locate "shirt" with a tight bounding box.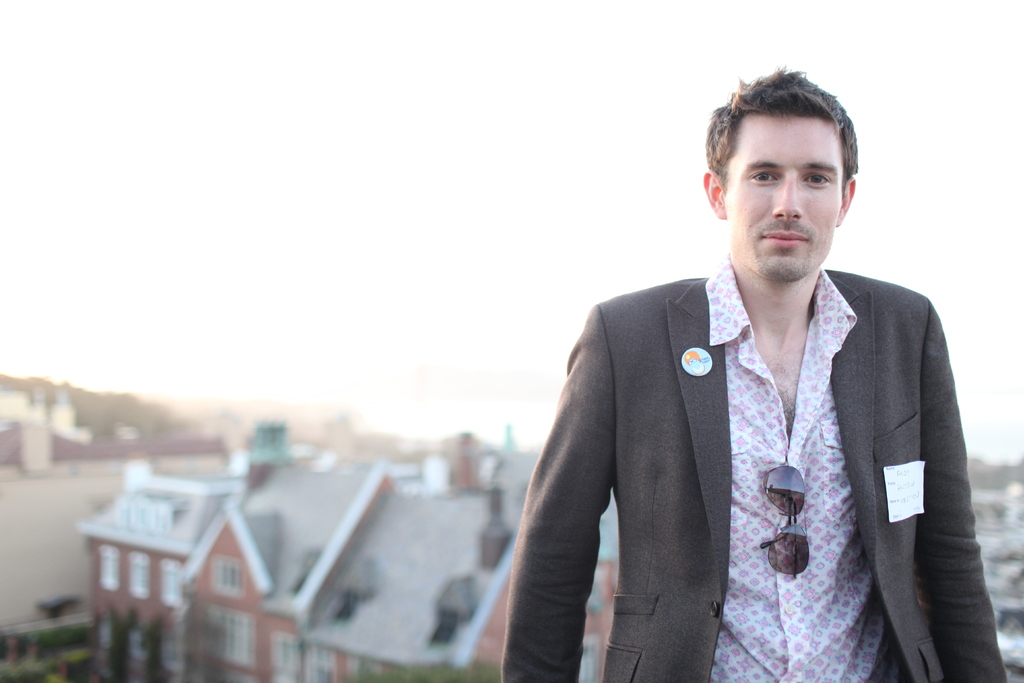
x1=705, y1=256, x2=899, y2=679.
